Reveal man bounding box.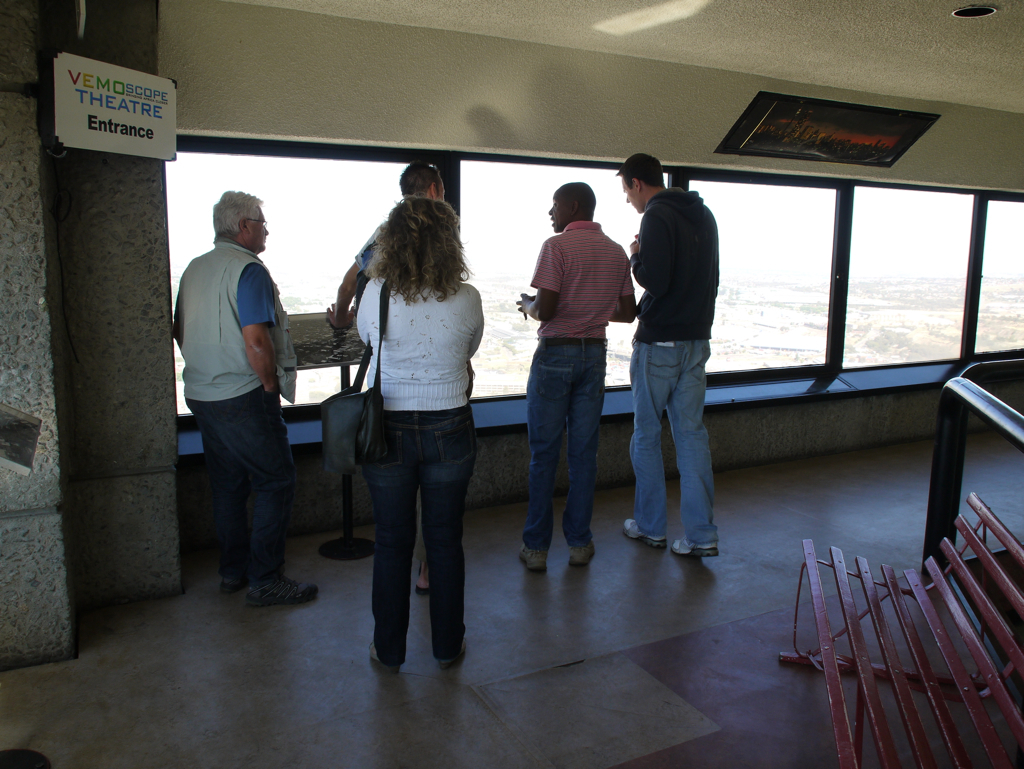
Revealed: (174,183,299,604).
